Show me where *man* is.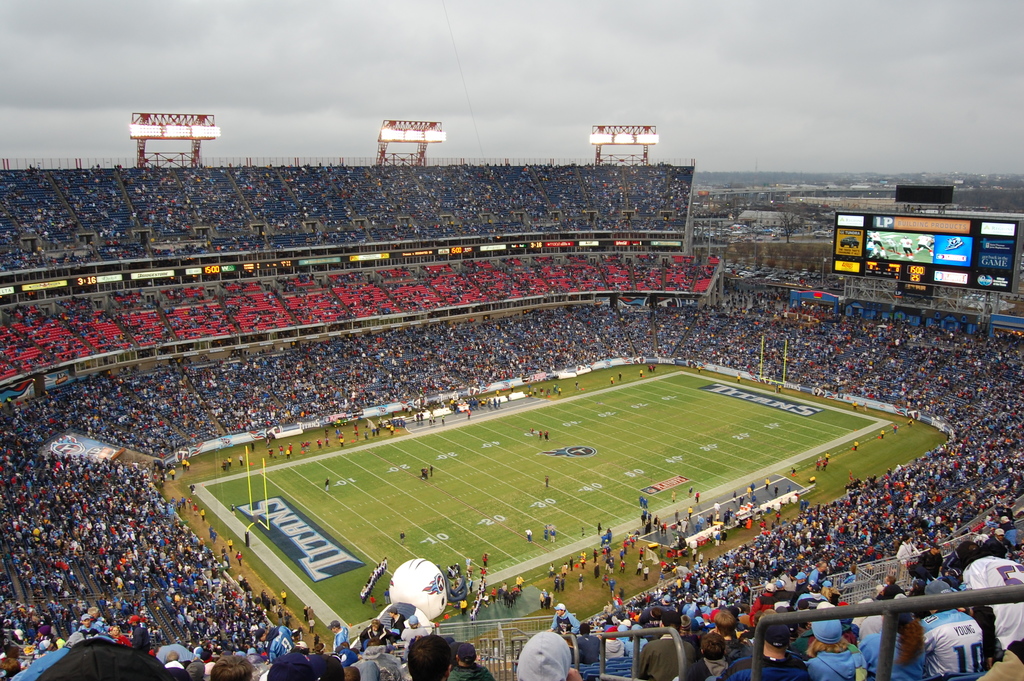
*man* is at [left=9, top=630, right=89, bottom=680].
